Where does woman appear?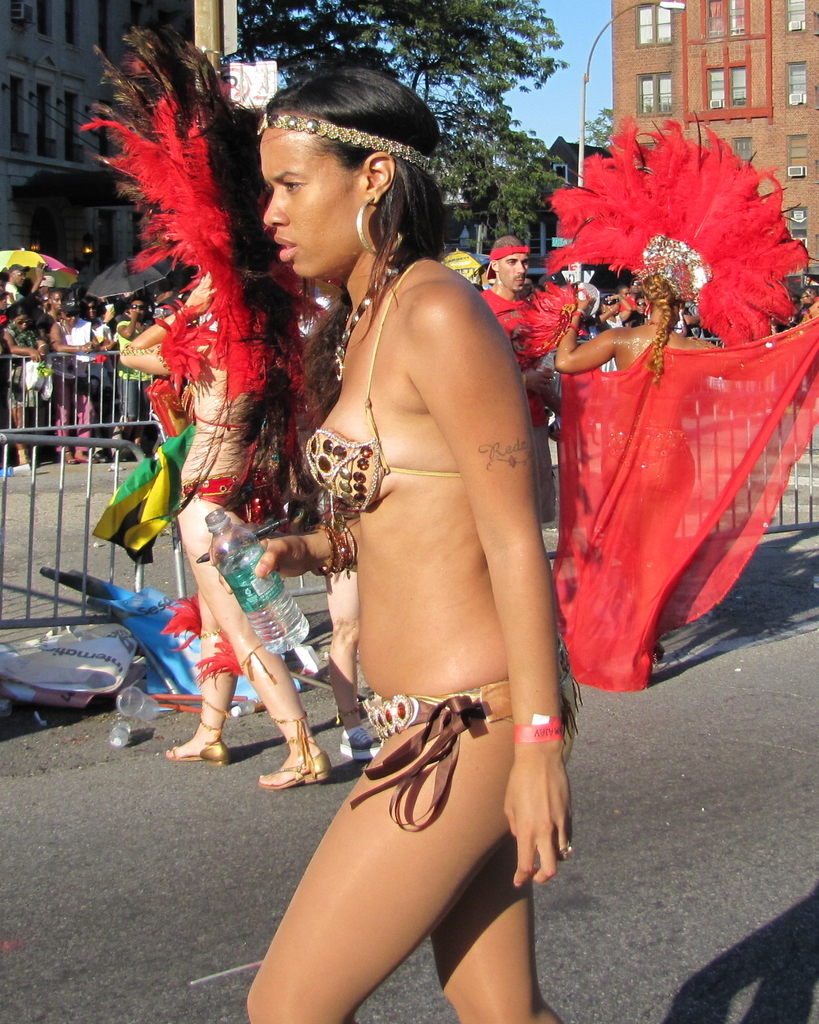
Appears at (x1=120, y1=267, x2=337, y2=788).
